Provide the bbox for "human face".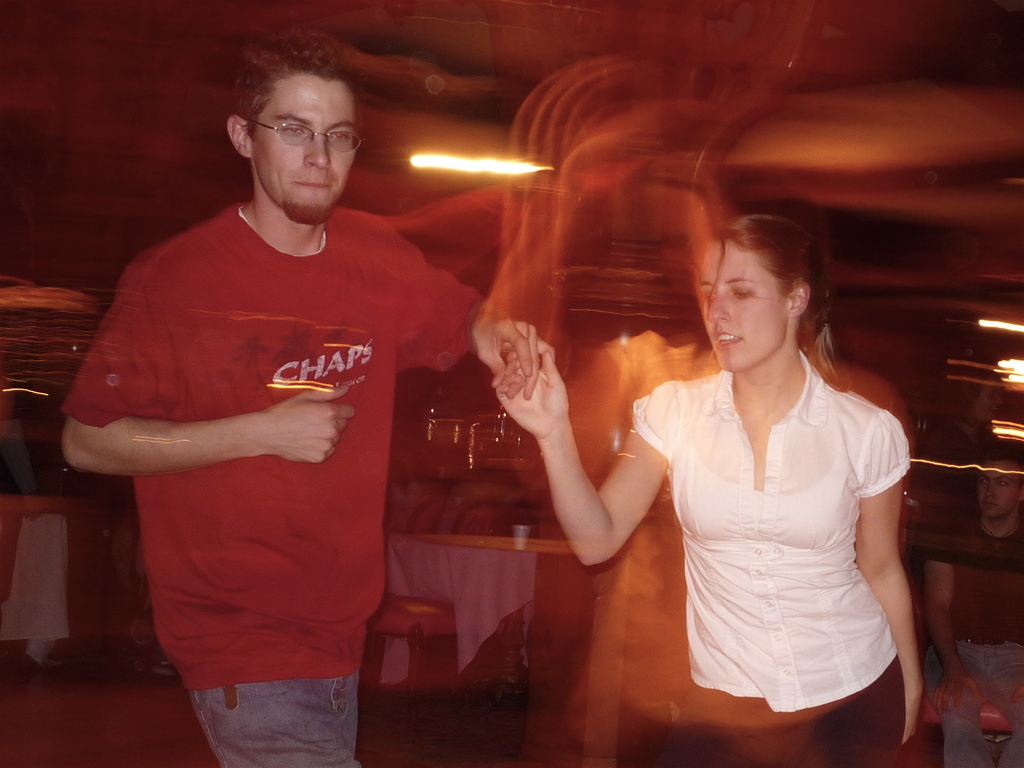
(left=700, top=242, right=792, bottom=372).
